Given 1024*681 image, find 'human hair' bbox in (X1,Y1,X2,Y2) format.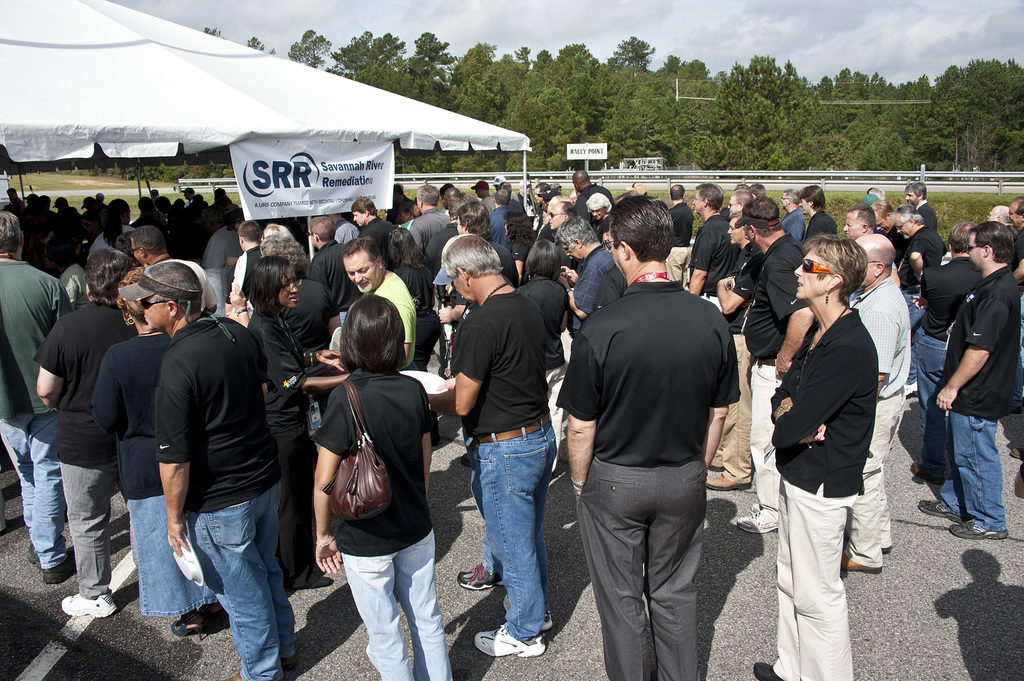
(237,220,262,243).
